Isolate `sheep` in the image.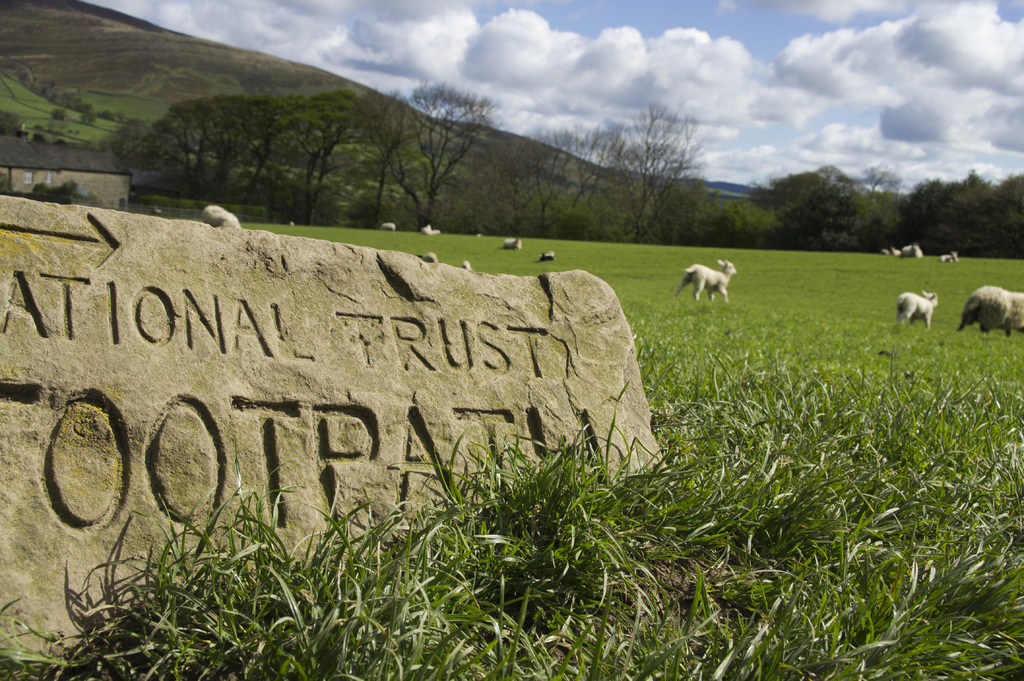
Isolated region: <box>541,252,553,260</box>.
